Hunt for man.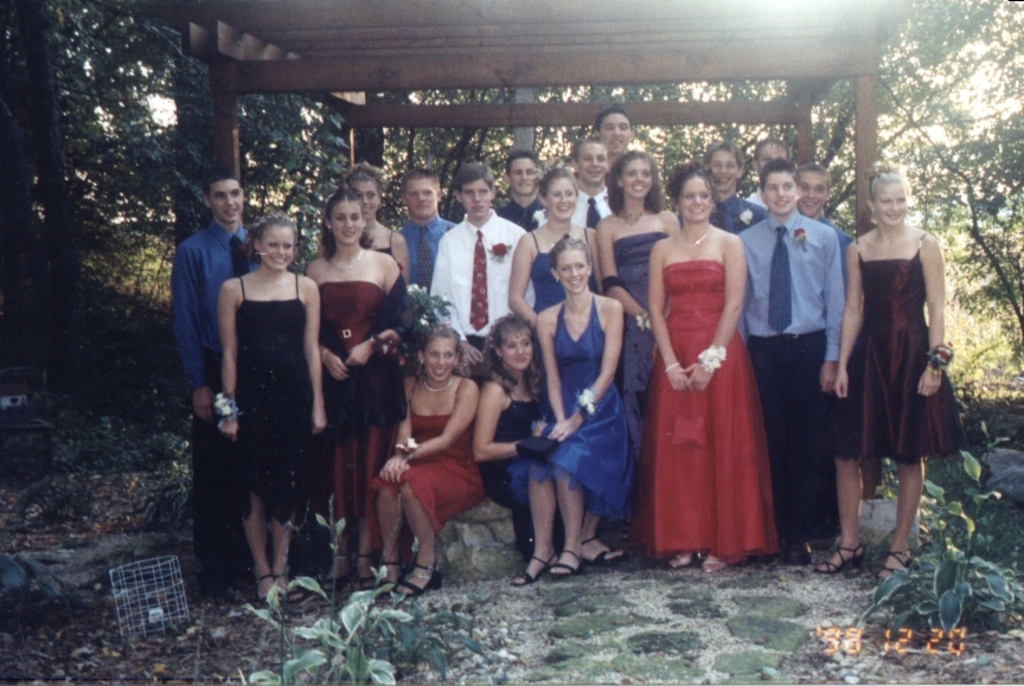
Hunted down at Rect(699, 142, 769, 238).
